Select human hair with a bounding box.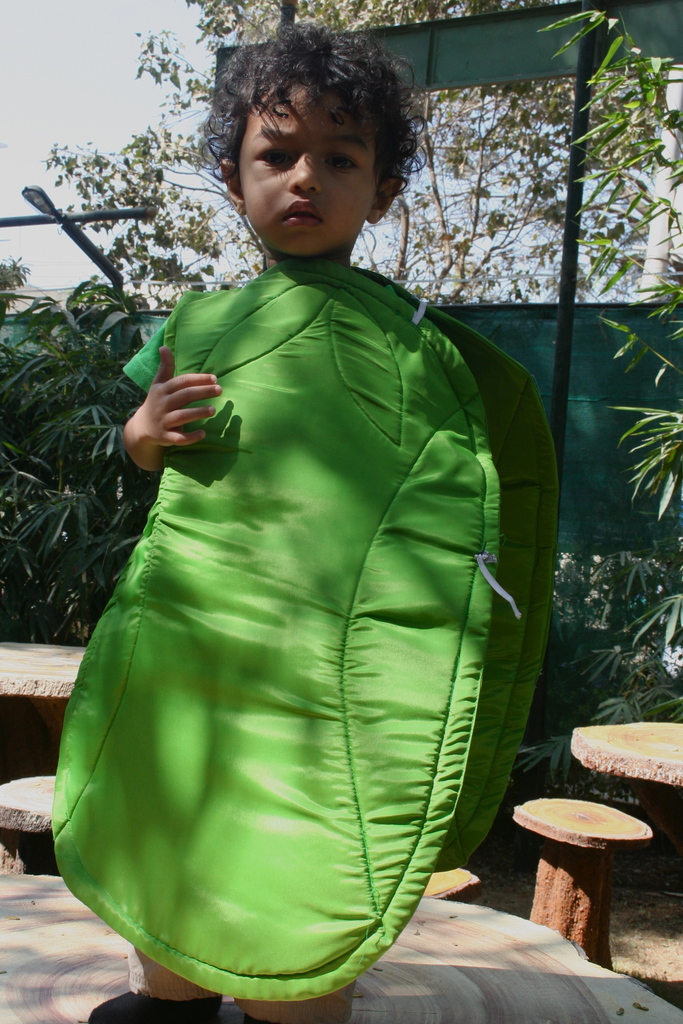
210,19,420,214.
